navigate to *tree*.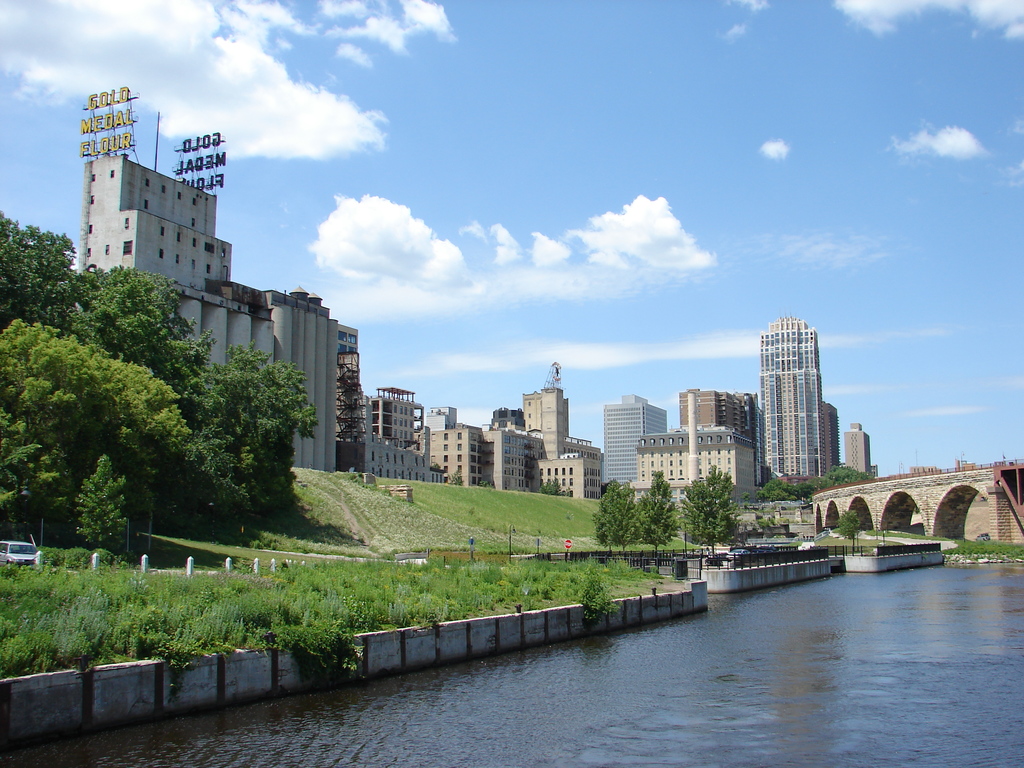
Navigation target: (753,466,900,500).
